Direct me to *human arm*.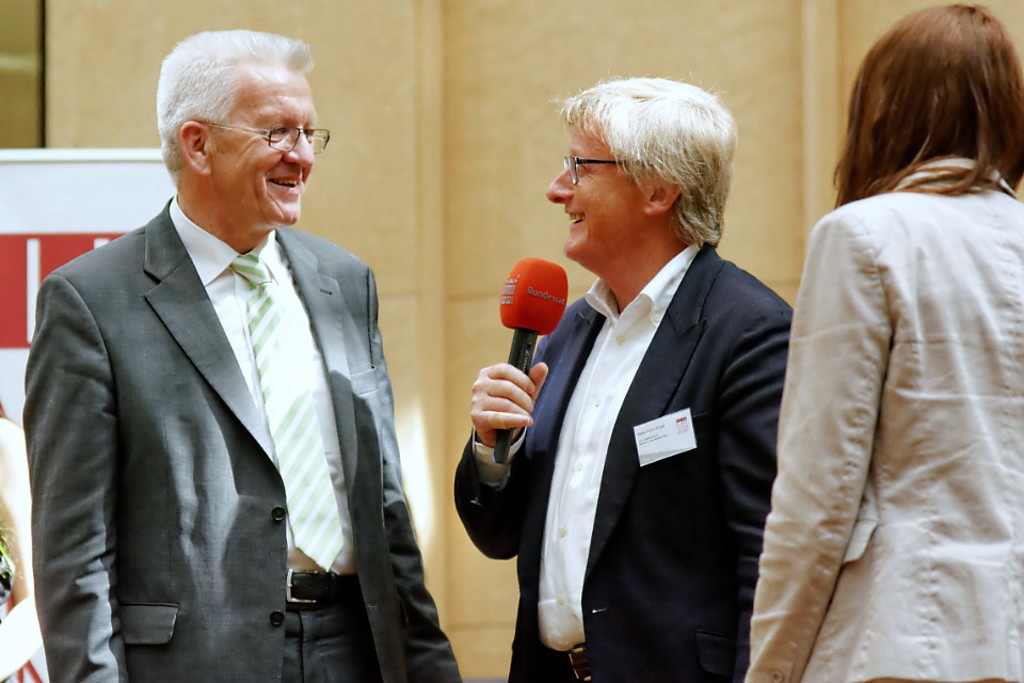
Direction: {"left": 467, "top": 338, "right": 558, "bottom": 593}.
